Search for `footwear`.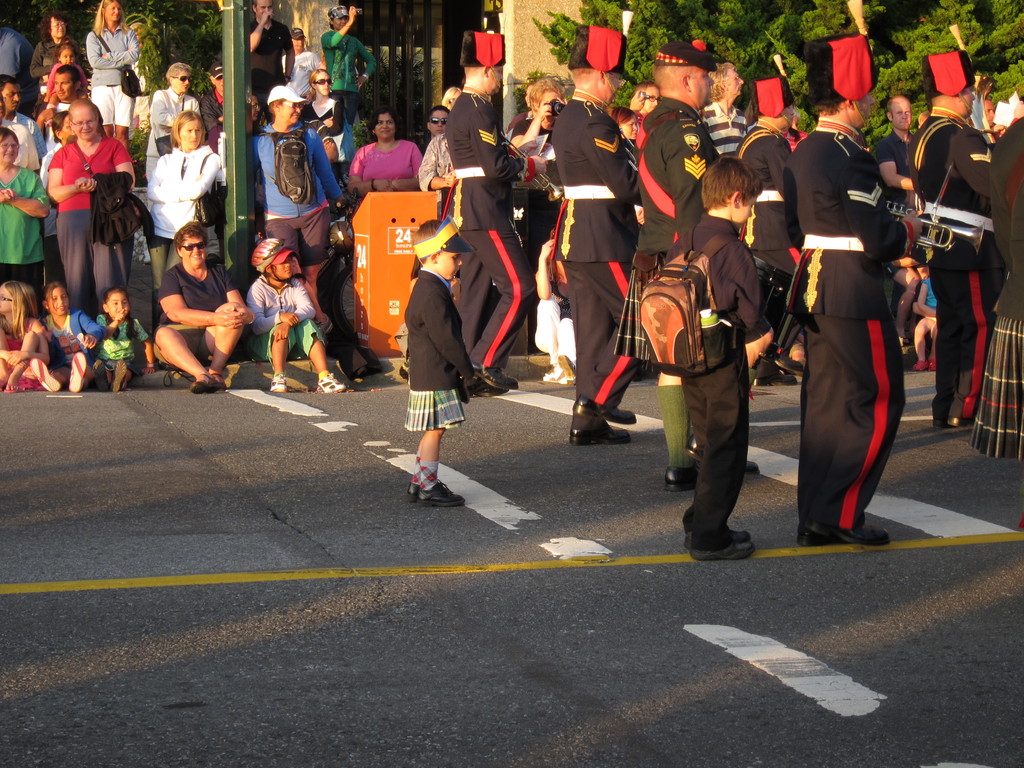
Found at {"left": 688, "top": 524, "right": 755, "bottom": 561}.
